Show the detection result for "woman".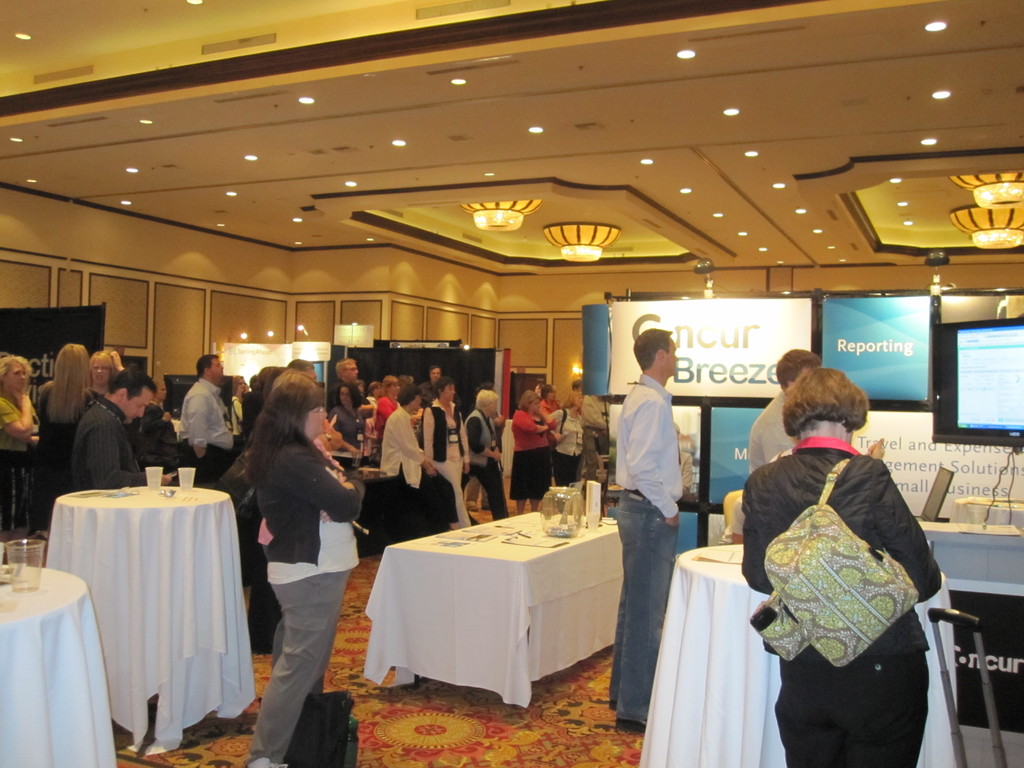
box=[326, 385, 367, 459].
